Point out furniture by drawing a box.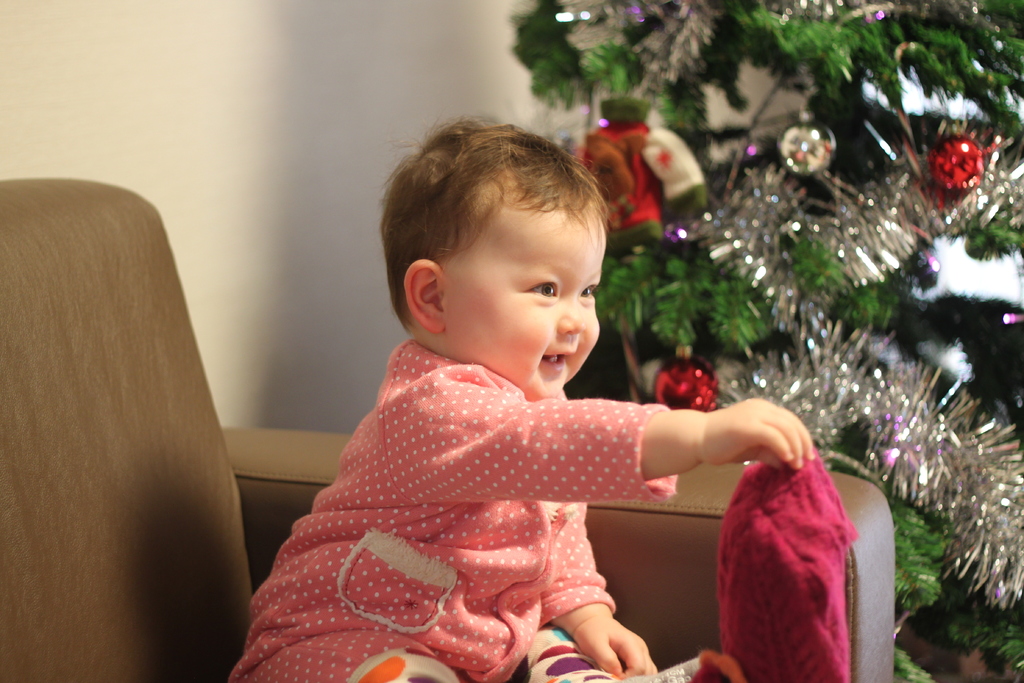
x1=0, y1=179, x2=899, y2=682.
